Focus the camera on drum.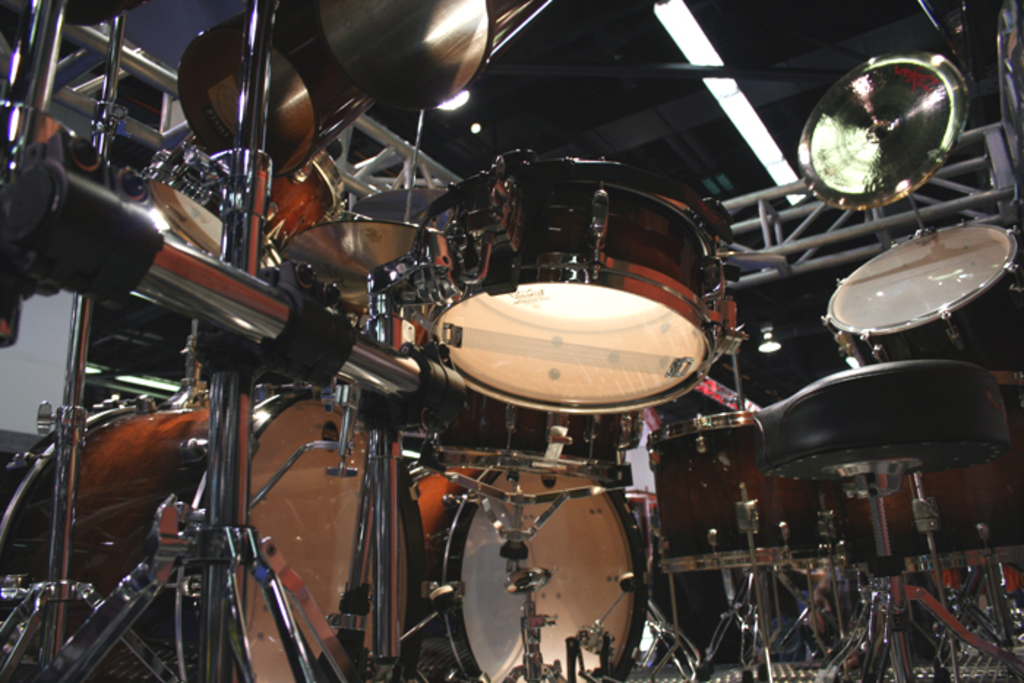
Focus region: 414/471/650/682.
